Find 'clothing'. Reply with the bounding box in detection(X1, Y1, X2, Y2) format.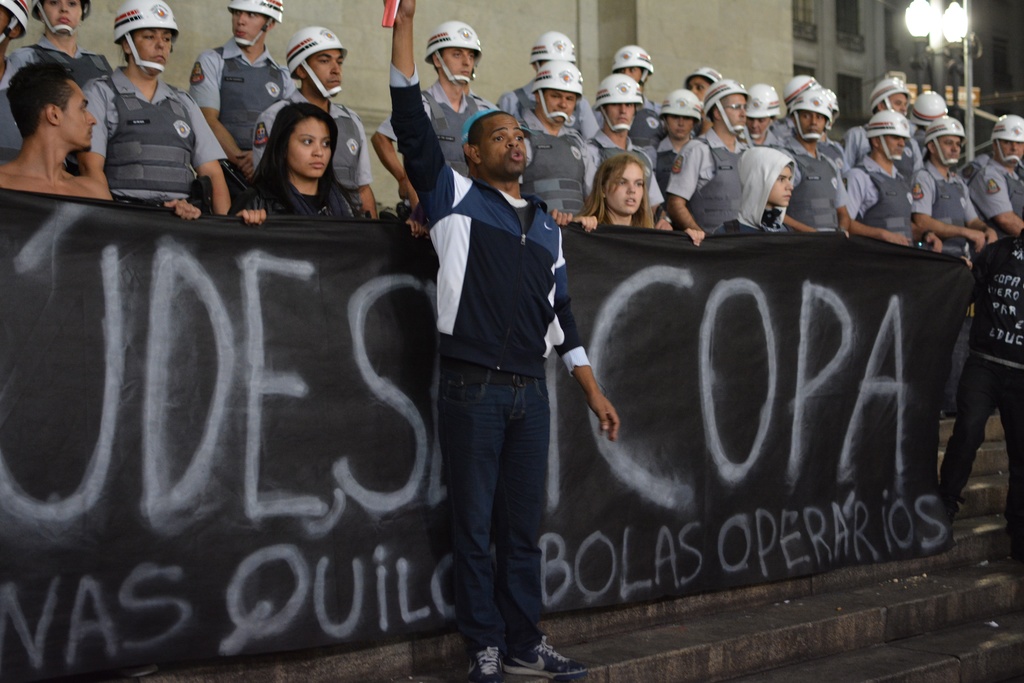
detection(252, 168, 358, 220).
